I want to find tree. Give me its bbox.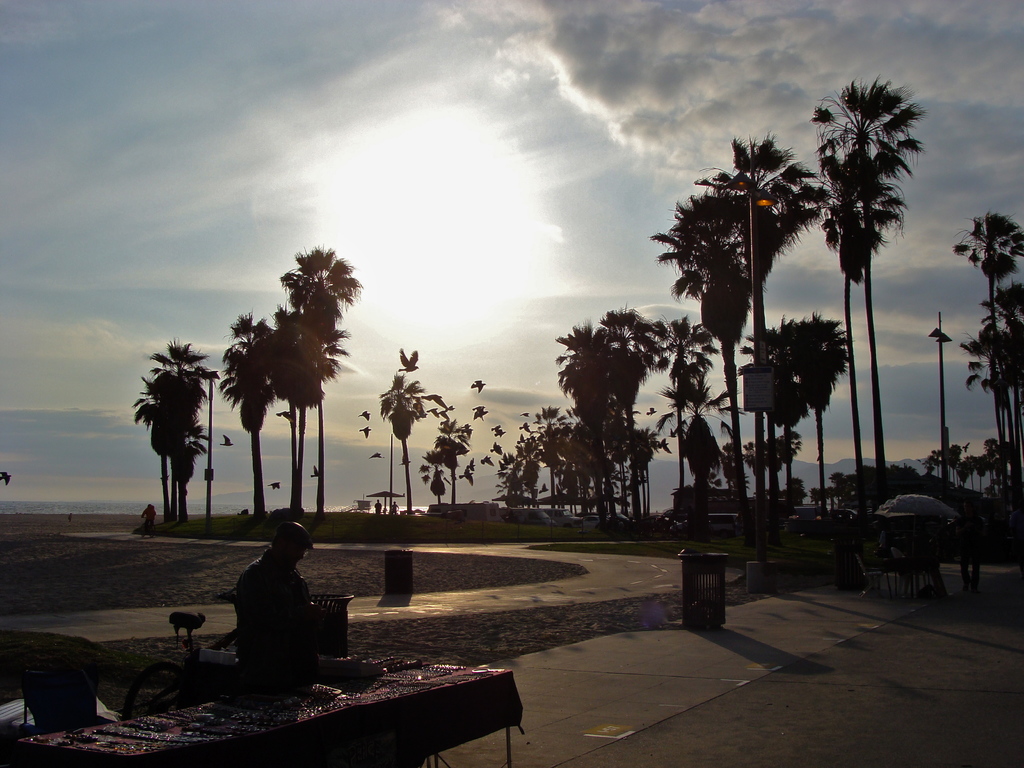
bbox=(547, 311, 623, 527).
